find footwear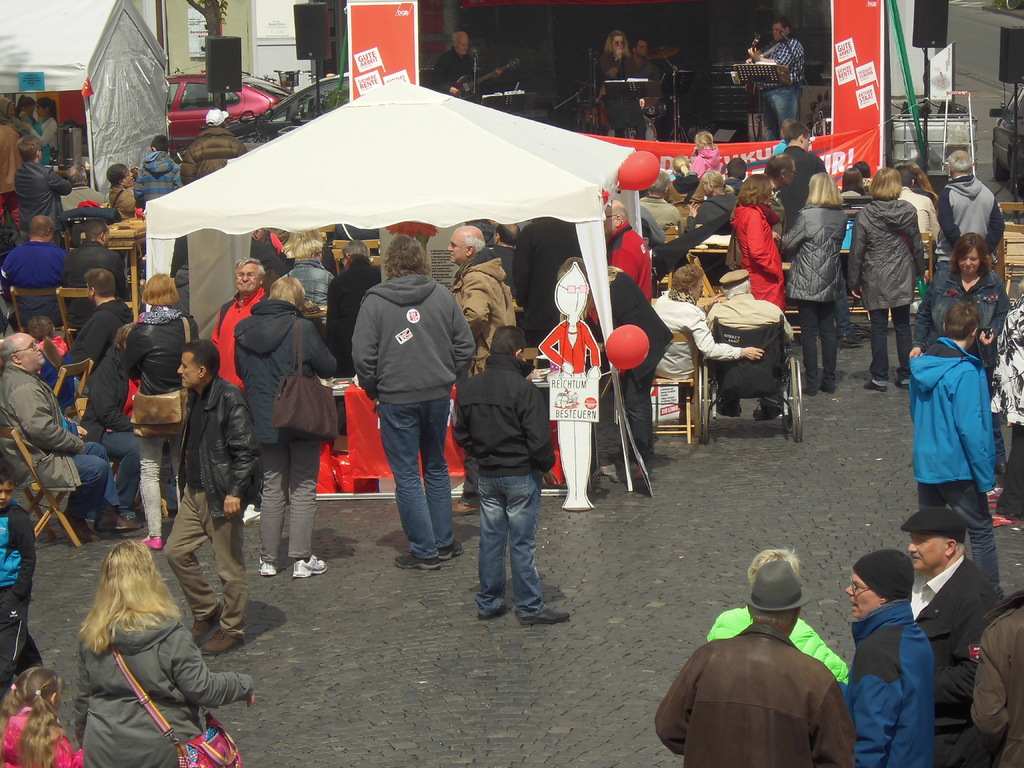
box=[612, 464, 648, 479]
